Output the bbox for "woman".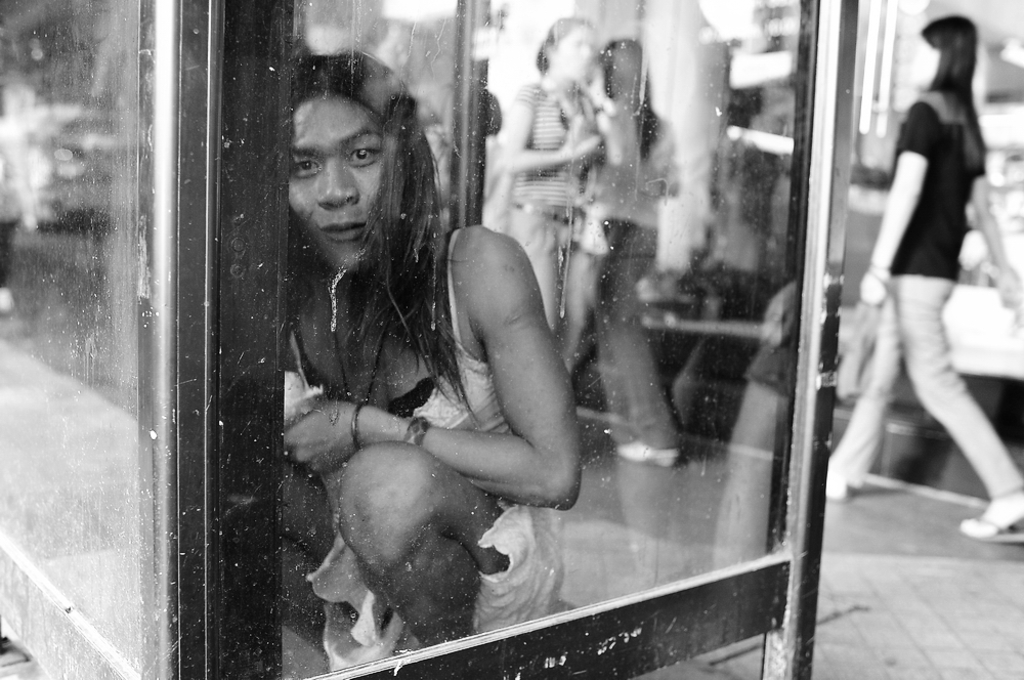
<bbox>596, 33, 682, 476</bbox>.
